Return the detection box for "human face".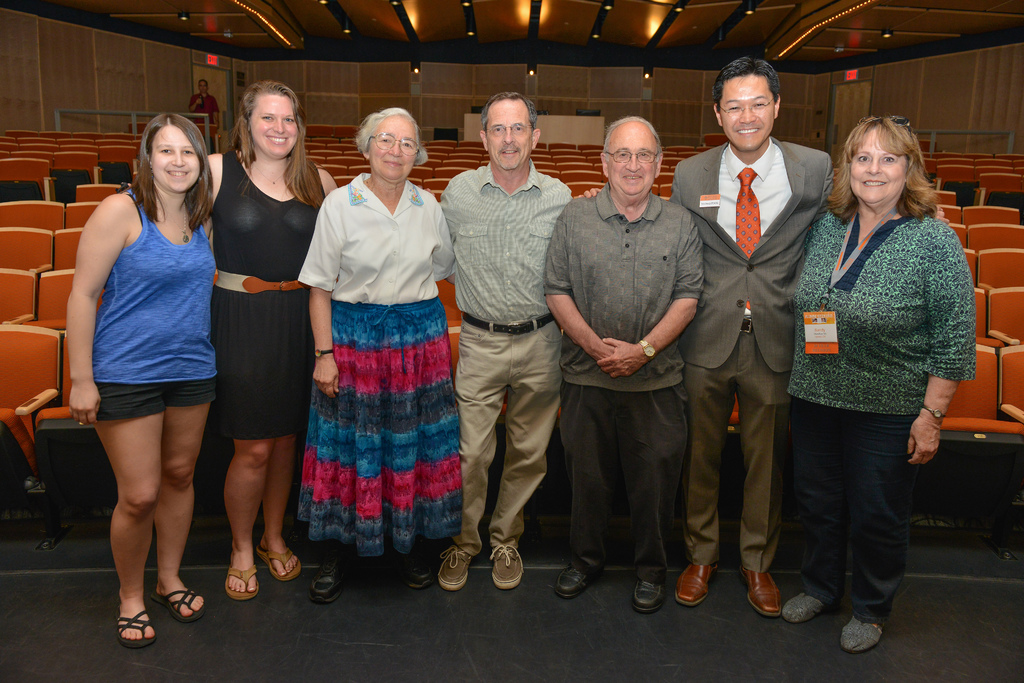
x1=367, y1=117, x2=414, y2=186.
